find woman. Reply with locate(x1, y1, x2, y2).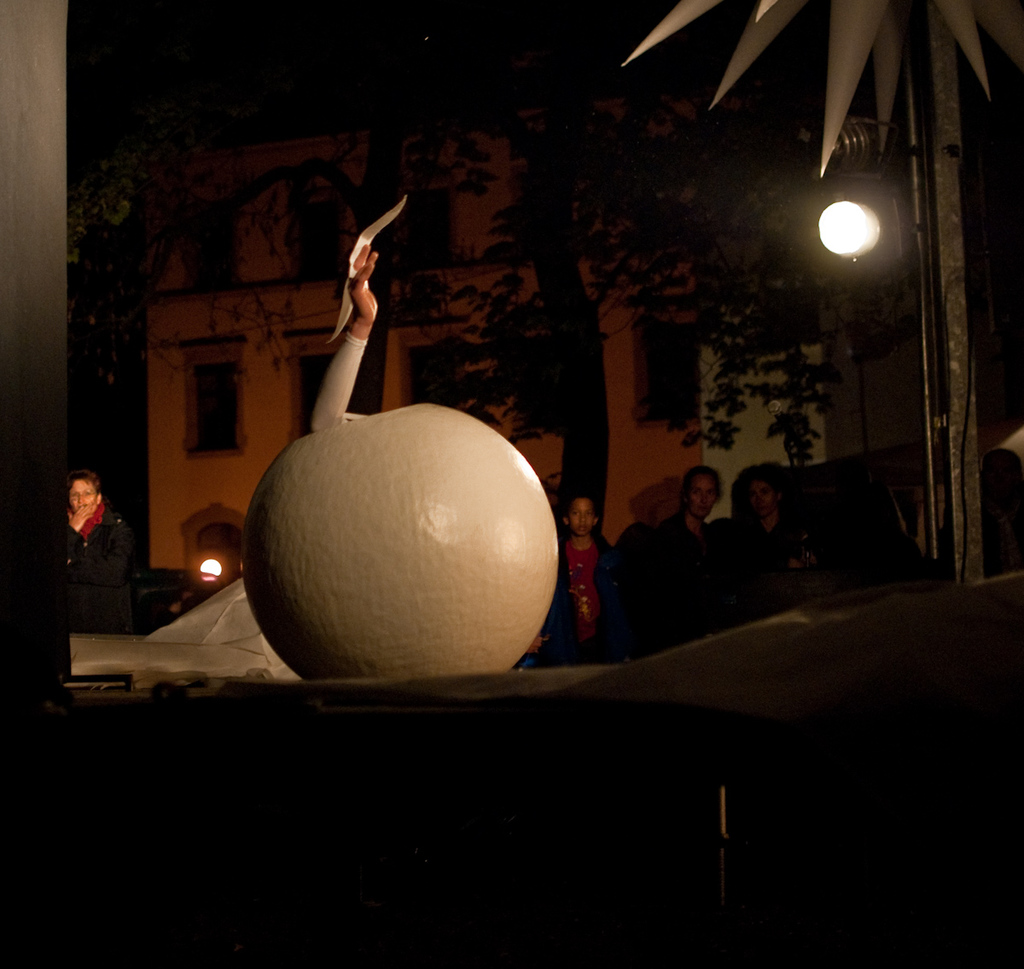
locate(61, 472, 127, 634).
